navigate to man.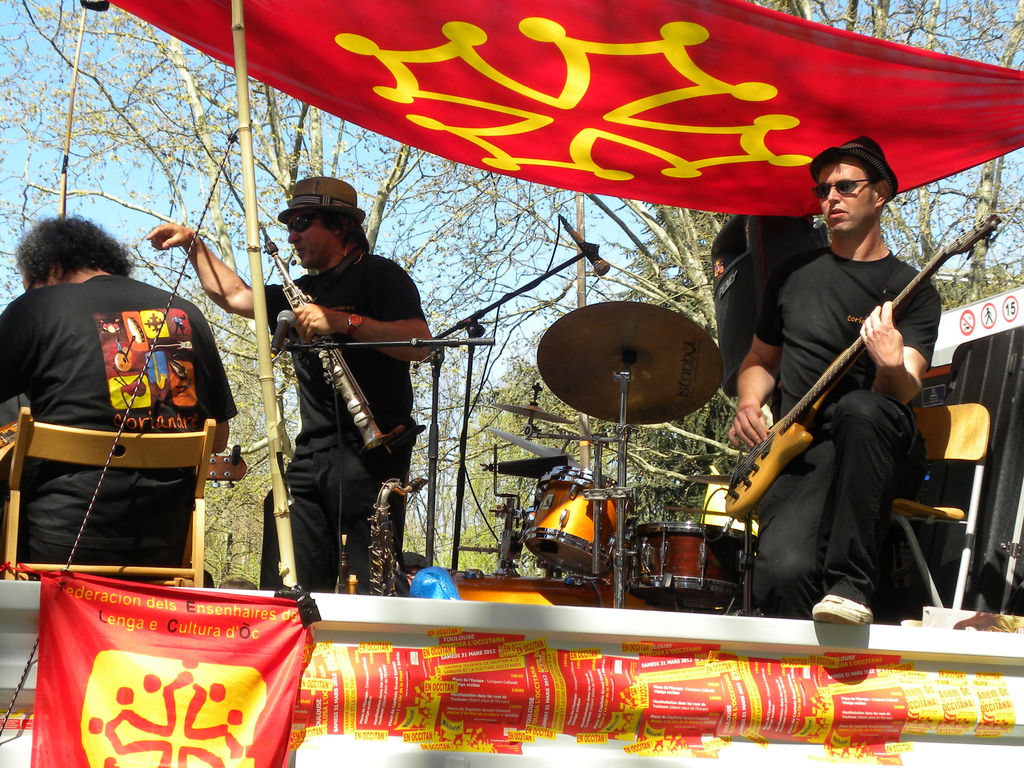
Navigation target: box(0, 212, 234, 586).
